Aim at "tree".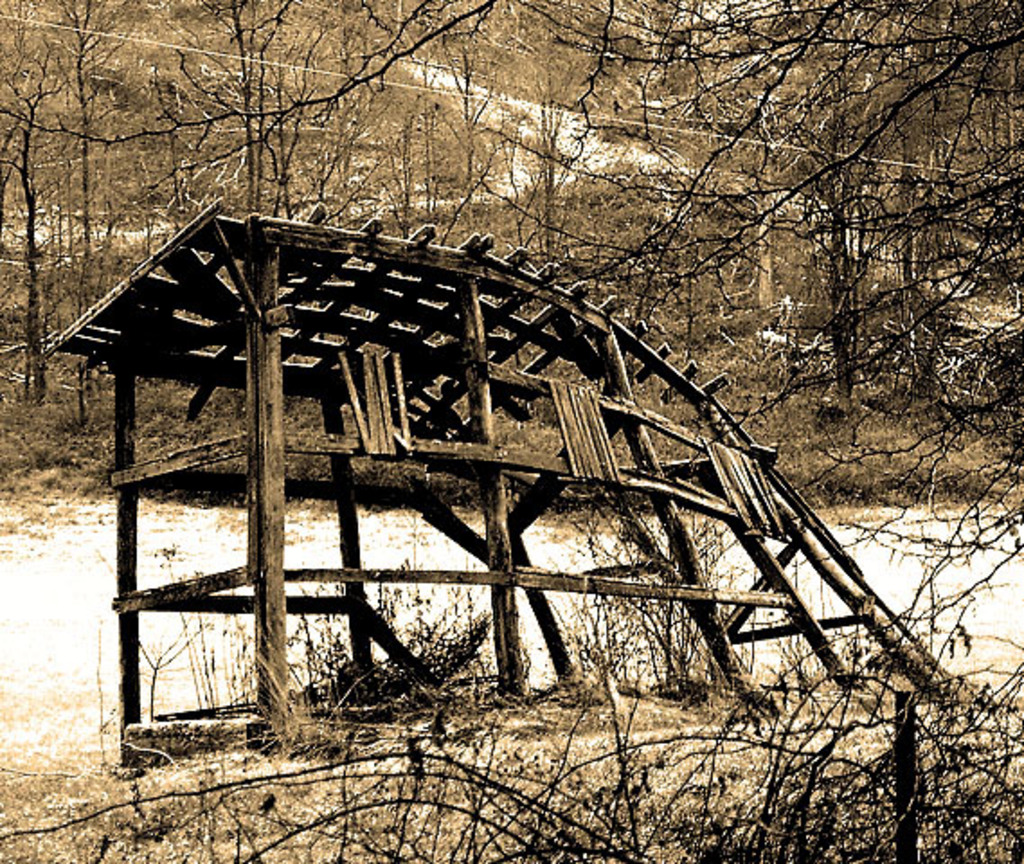
Aimed at l=581, t=0, r=1022, b=401.
